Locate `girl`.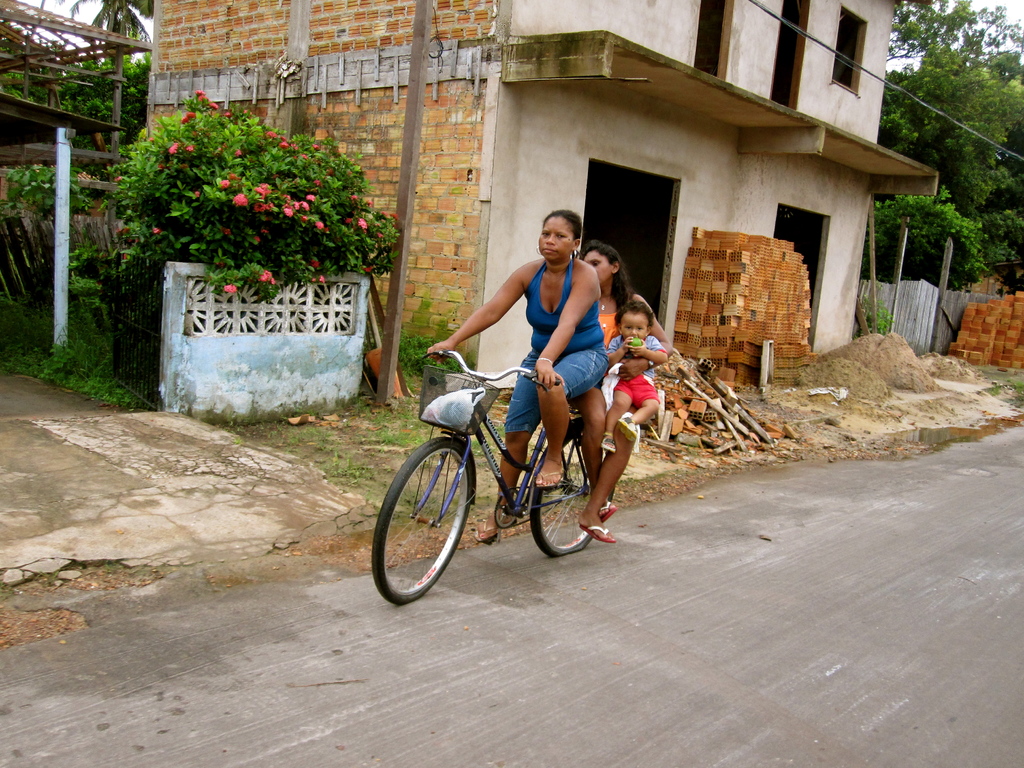
Bounding box: pyautogui.locateOnScreen(582, 249, 670, 547).
